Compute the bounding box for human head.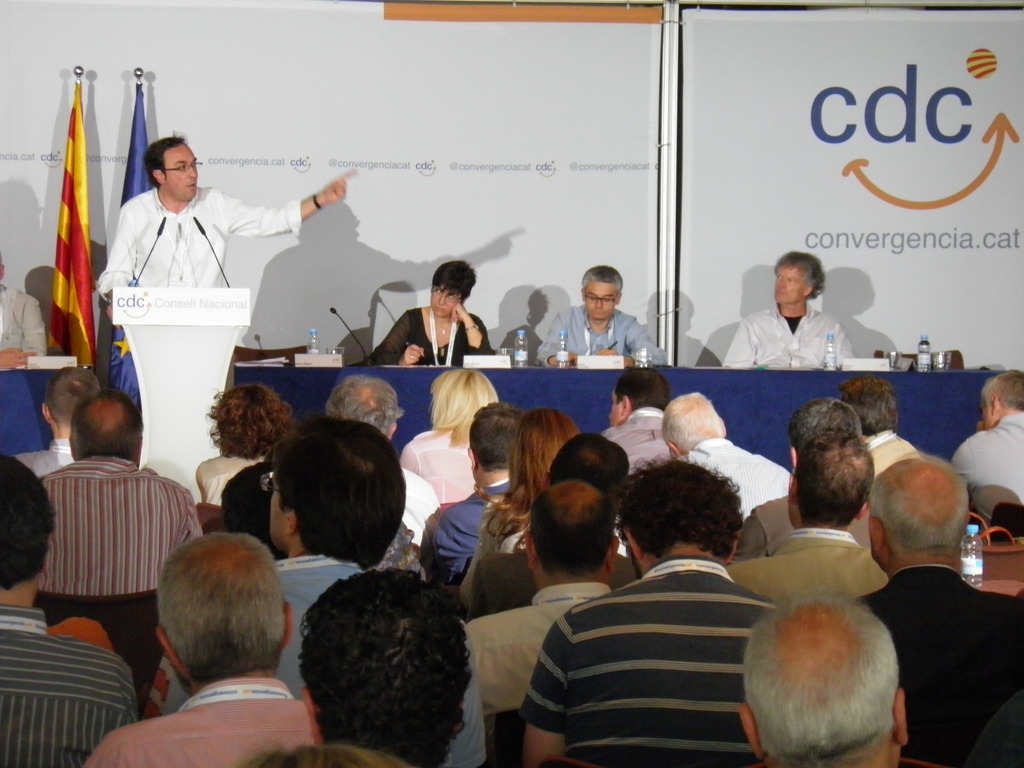
0 453 56 598.
